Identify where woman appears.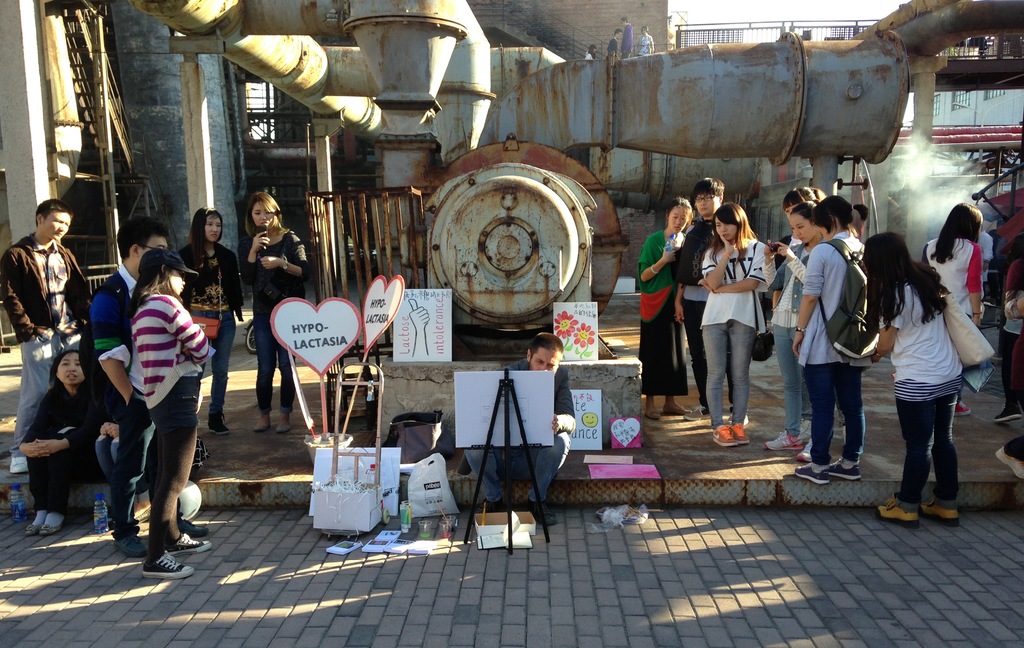
Appears at [636,198,692,415].
